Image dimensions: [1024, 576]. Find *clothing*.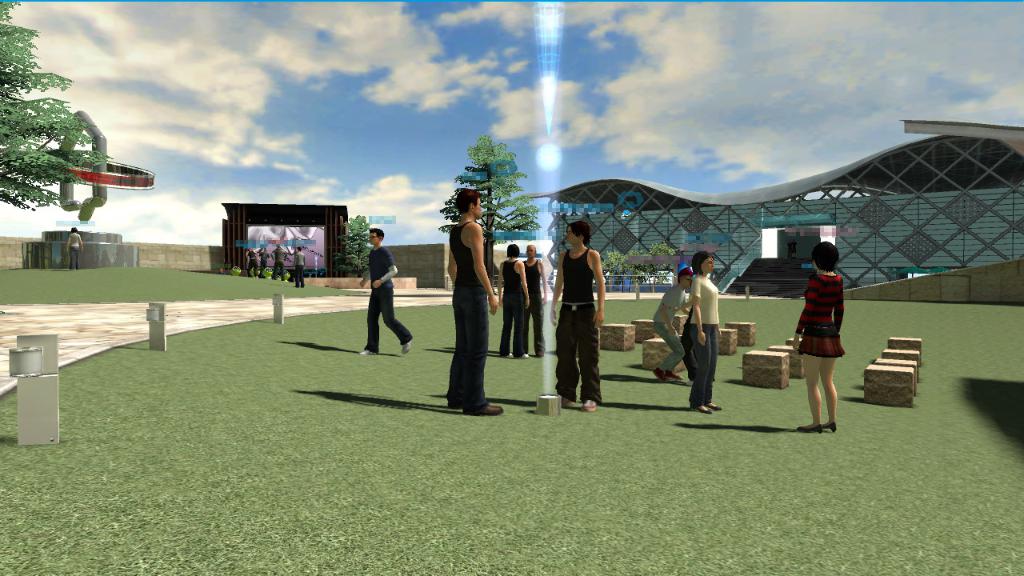
x1=293, y1=246, x2=306, y2=289.
